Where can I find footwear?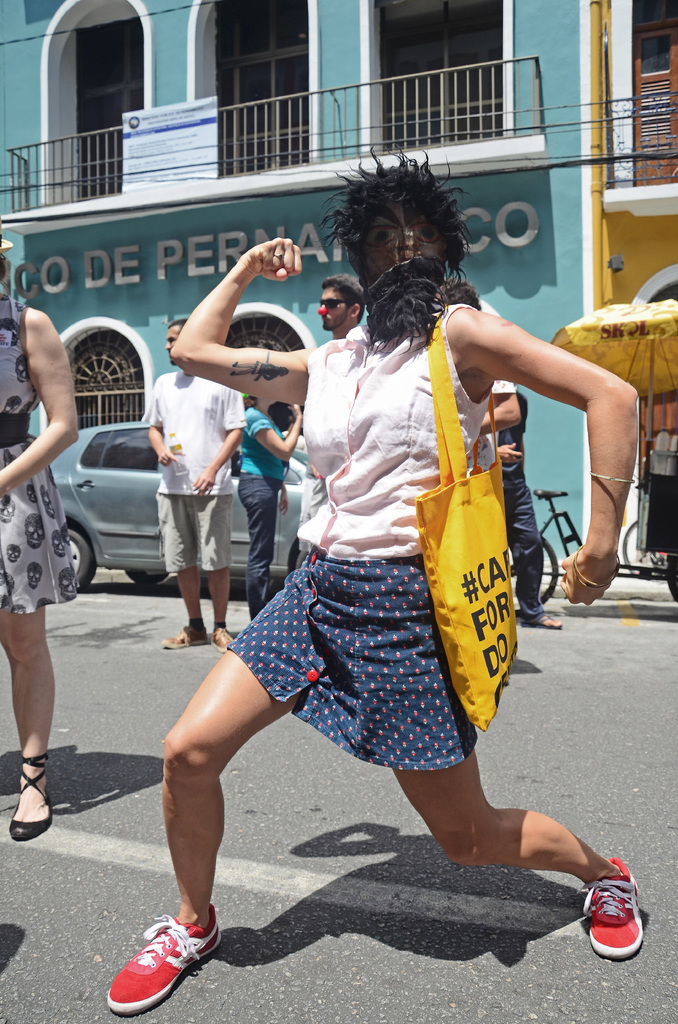
You can find it at {"x1": 207, "y1": 629, "x2": 248, "y2": 652}.
